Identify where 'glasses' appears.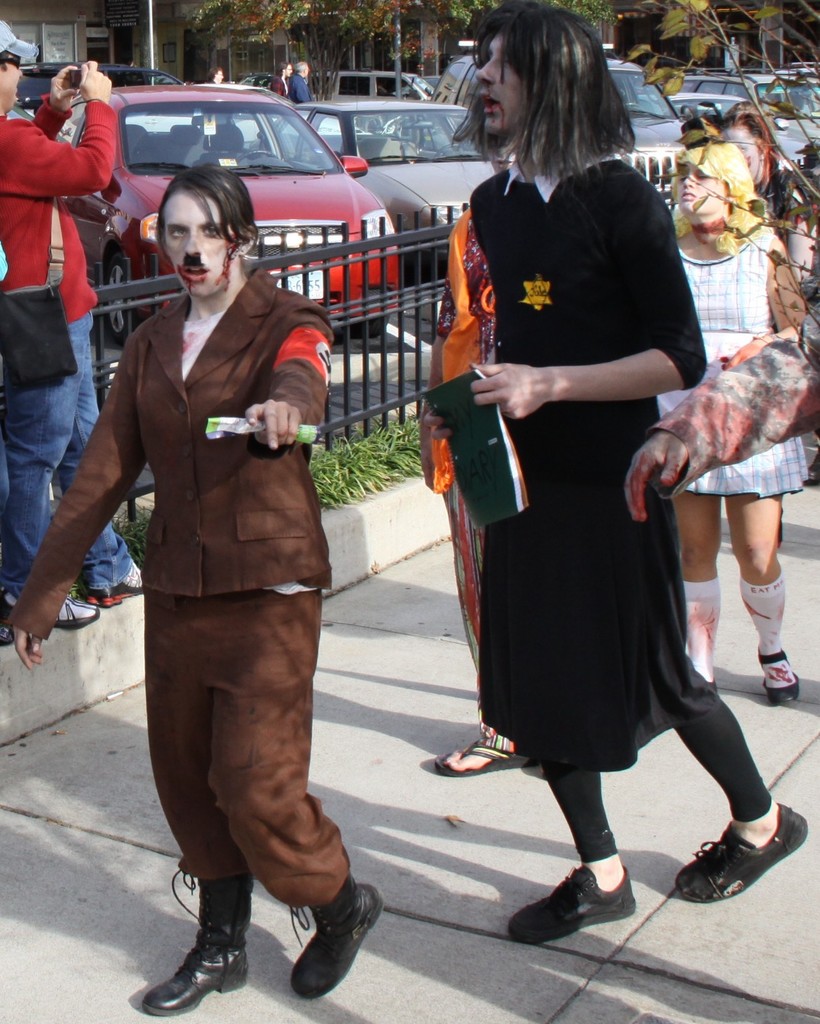
Appears at <bbox>0, 45, 26, 71</bbox>.
